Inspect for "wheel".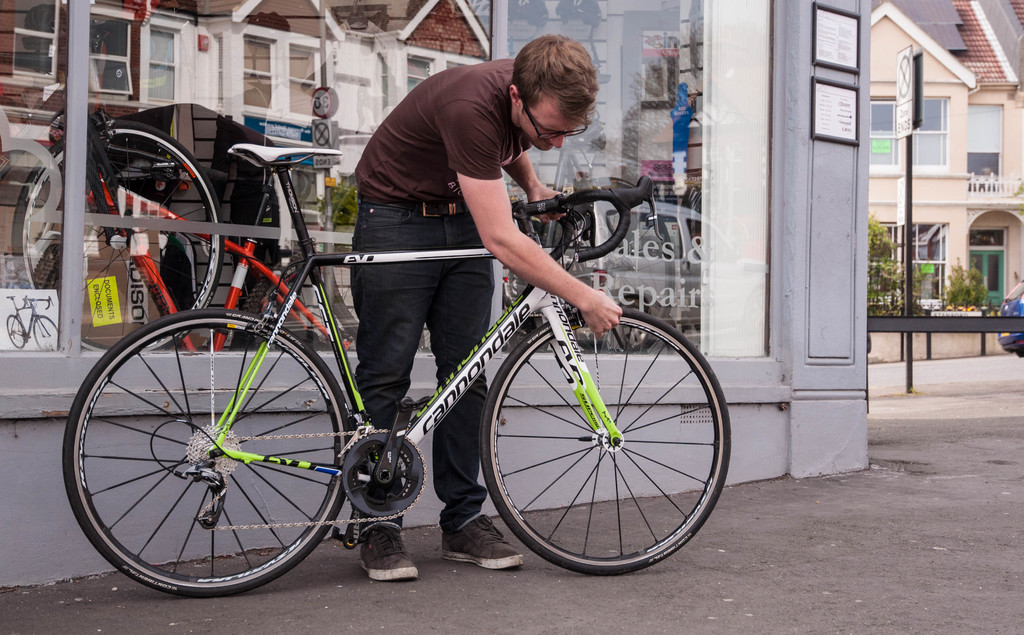
Inspection: left=477, top=307, right=728, bottom=572.
